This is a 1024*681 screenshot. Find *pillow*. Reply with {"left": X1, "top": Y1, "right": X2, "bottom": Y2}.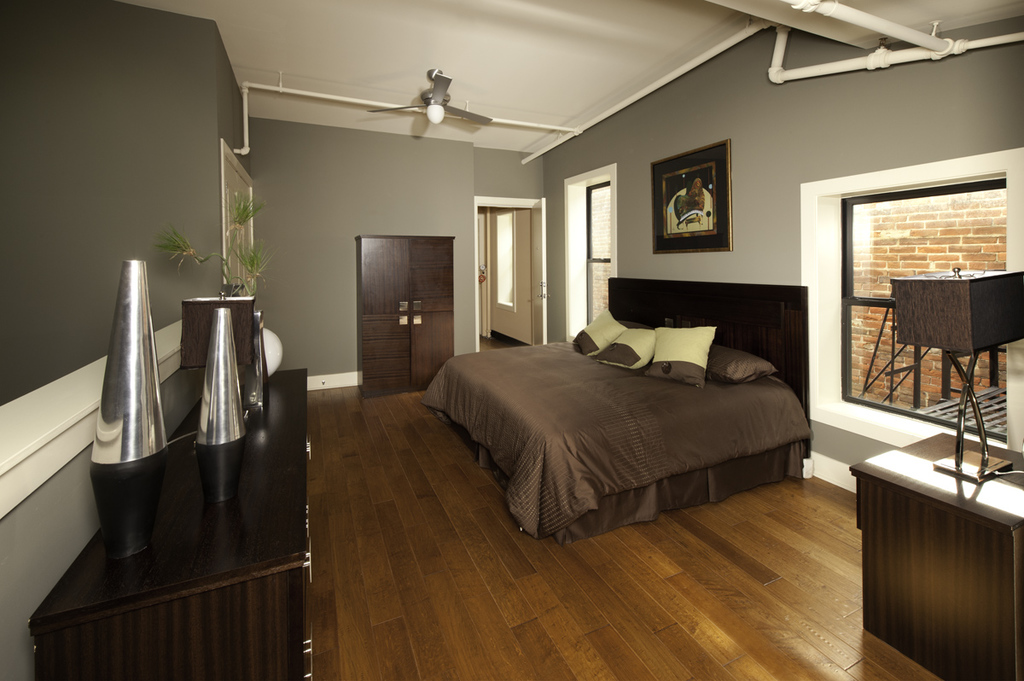
{"left": 573, "top": 310, "right": 631, "bottom": 362}.
